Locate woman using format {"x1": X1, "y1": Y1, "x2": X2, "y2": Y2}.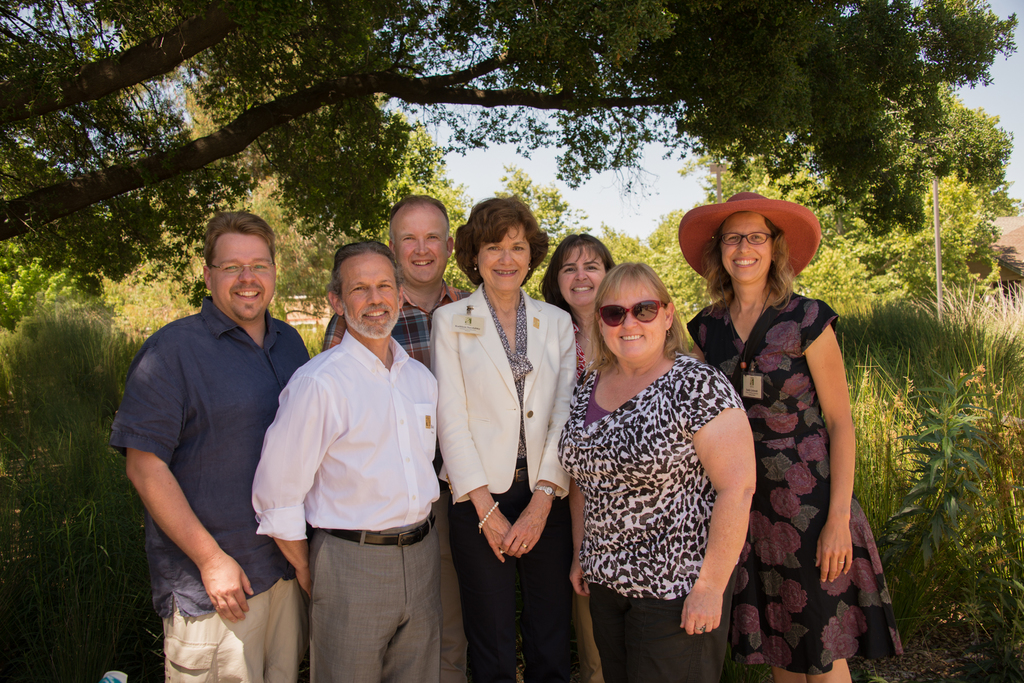
{"x1": 673, "y1": 192, "x2": 905, "y2": 682}.
